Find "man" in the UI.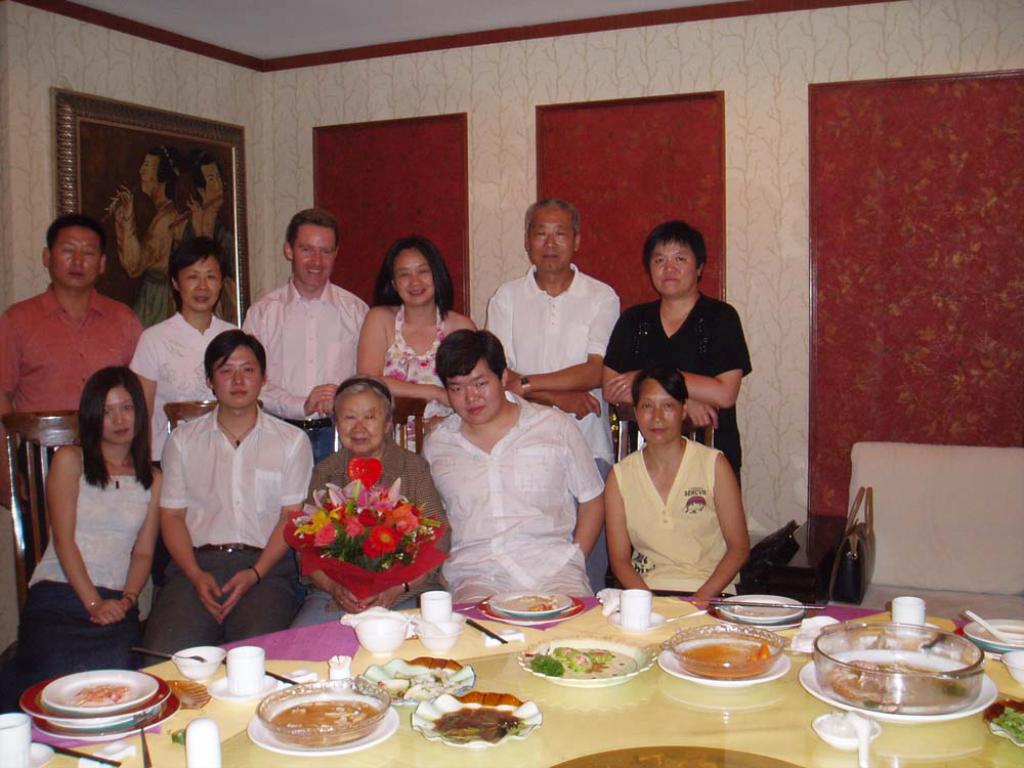
UI element at 0, 215, 143, 645.
